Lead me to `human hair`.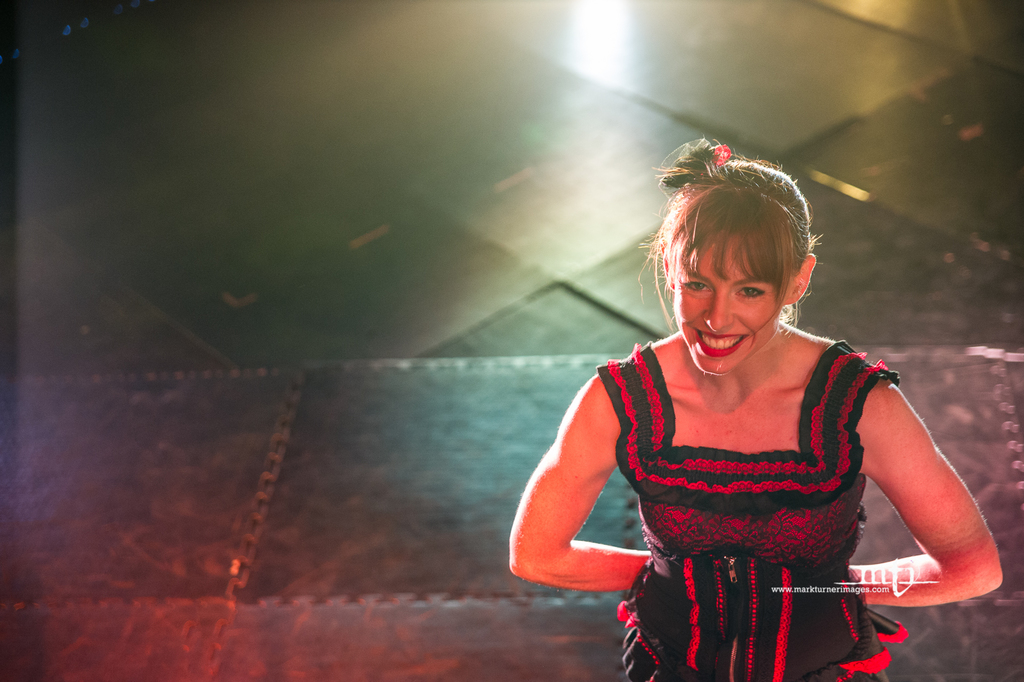
Lead to {"x1": 635, "y1": 138, "x2": 829, "y2": 394}.
